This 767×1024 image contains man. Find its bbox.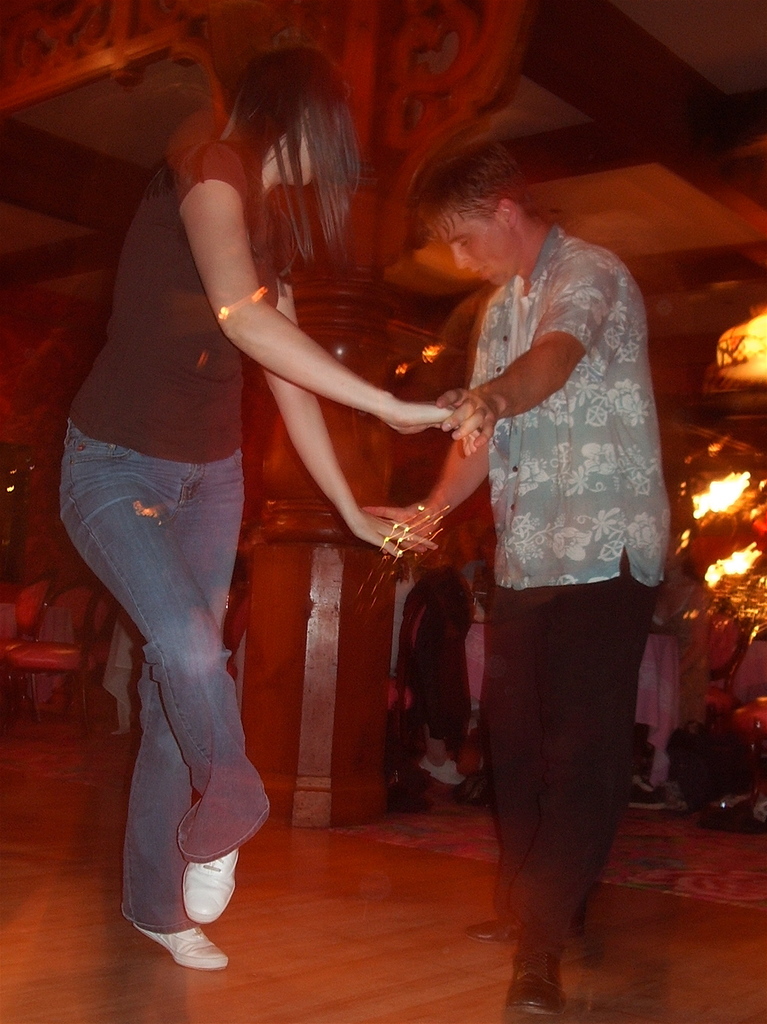
<box>384,120,682,972</box>.
